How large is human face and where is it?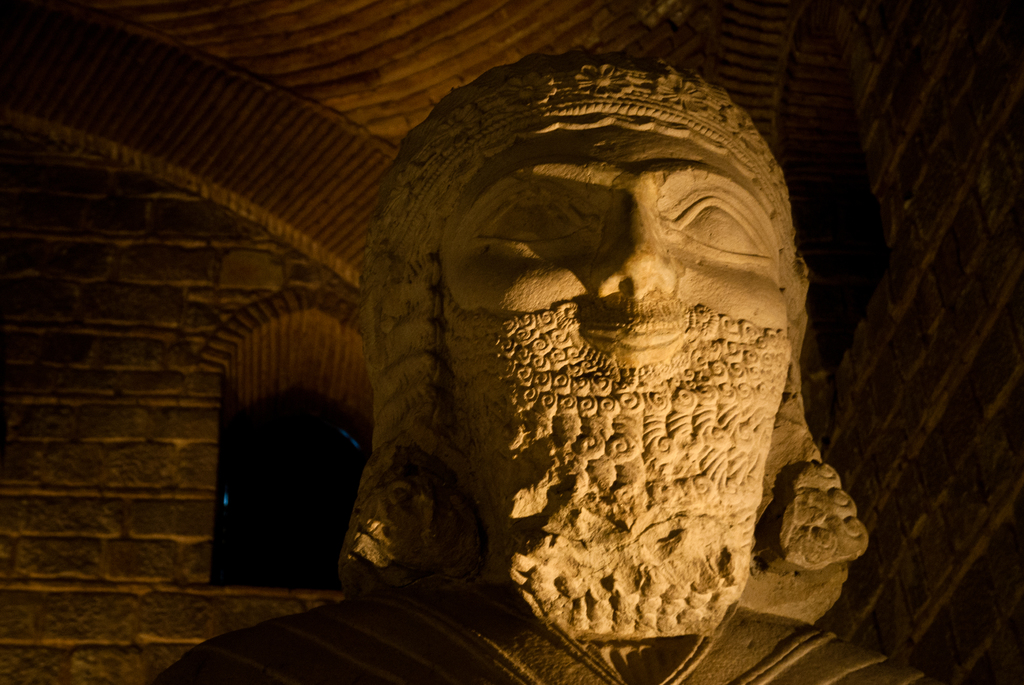
Bounding box: BBox(428, 114, 796, 349).
